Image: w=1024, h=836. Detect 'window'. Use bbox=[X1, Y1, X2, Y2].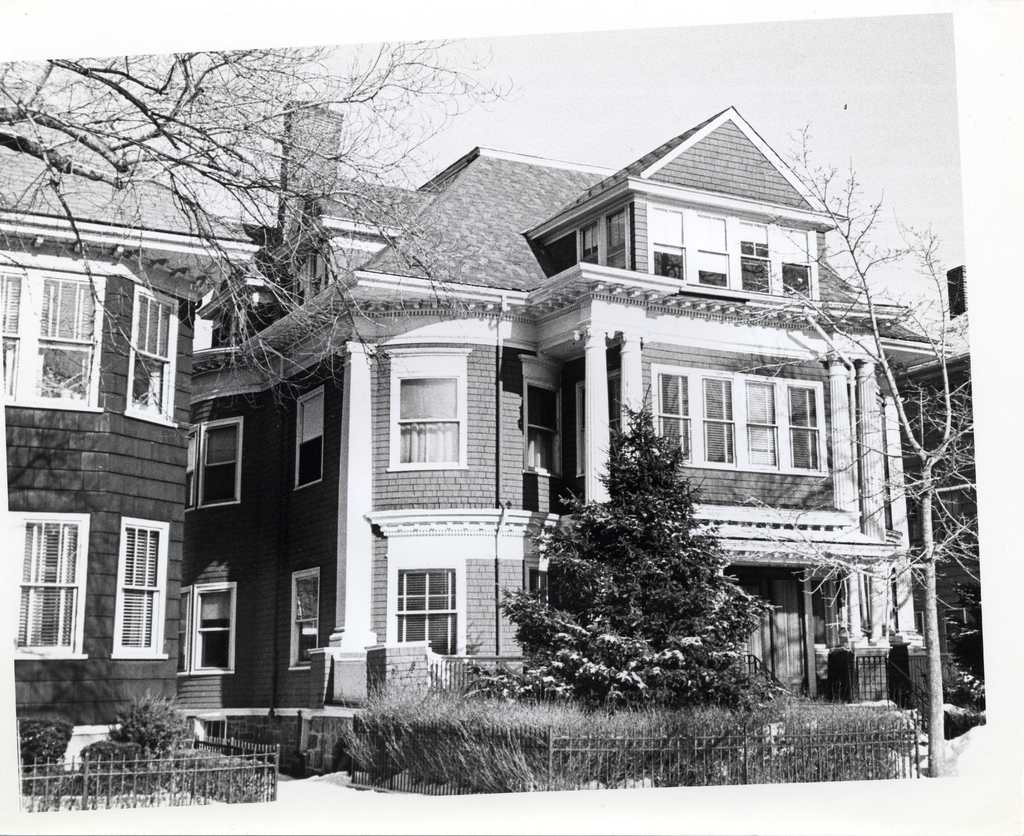
bbox=[524, 353, 561, 478].
